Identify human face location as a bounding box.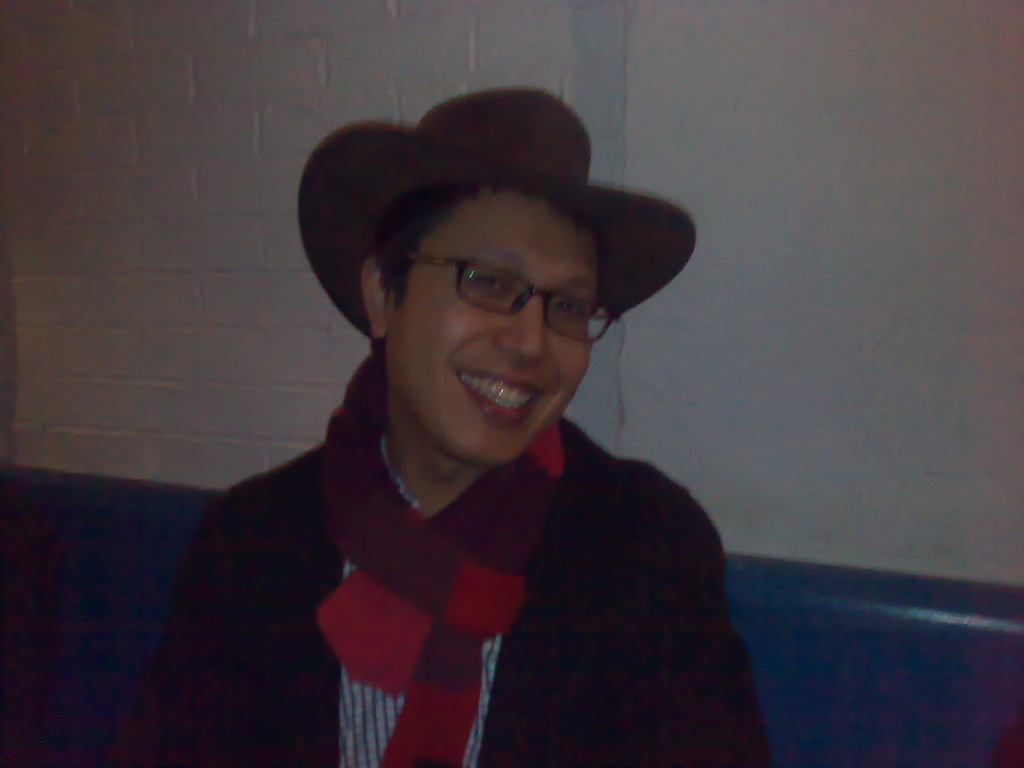
crop(388, 189, 598, 468).
